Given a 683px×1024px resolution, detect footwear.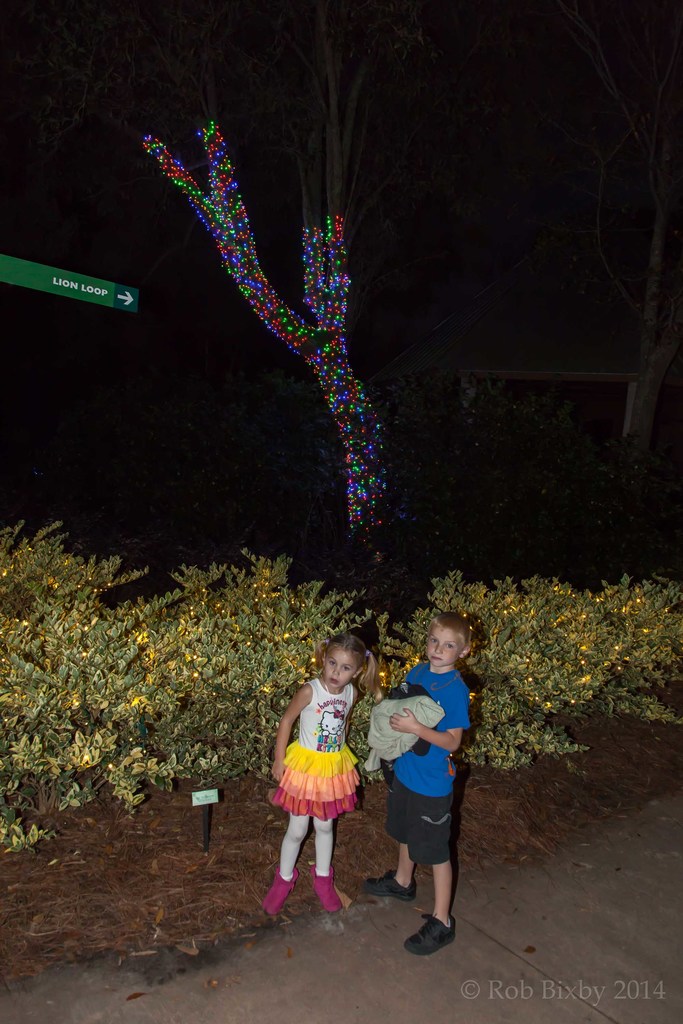
404:910:463:956.
